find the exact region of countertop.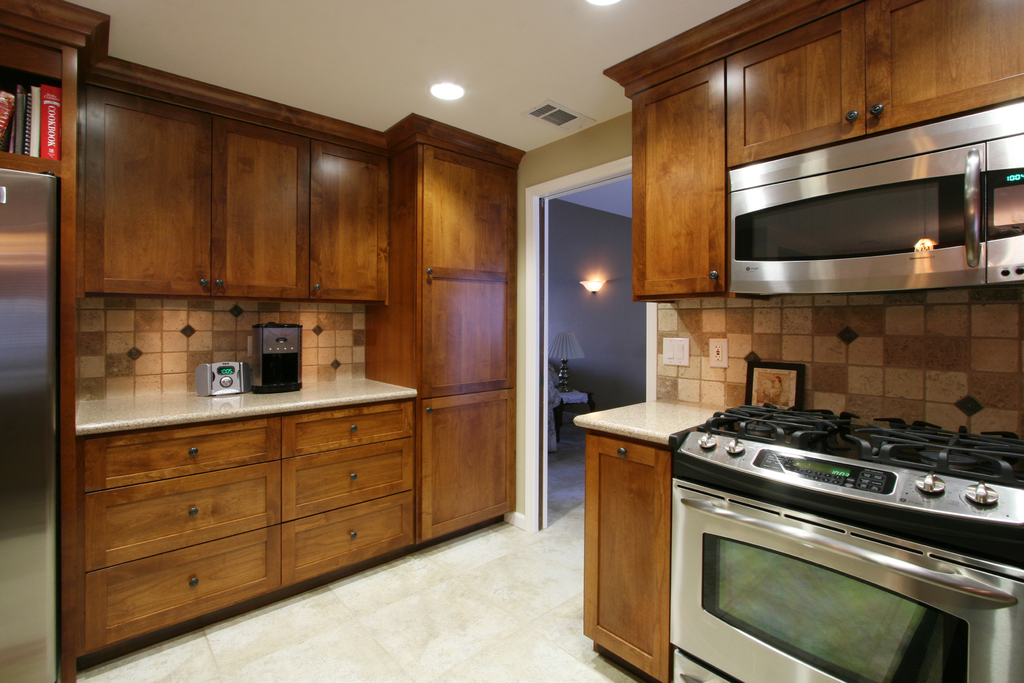
Exact region: 63/367/414/654.
